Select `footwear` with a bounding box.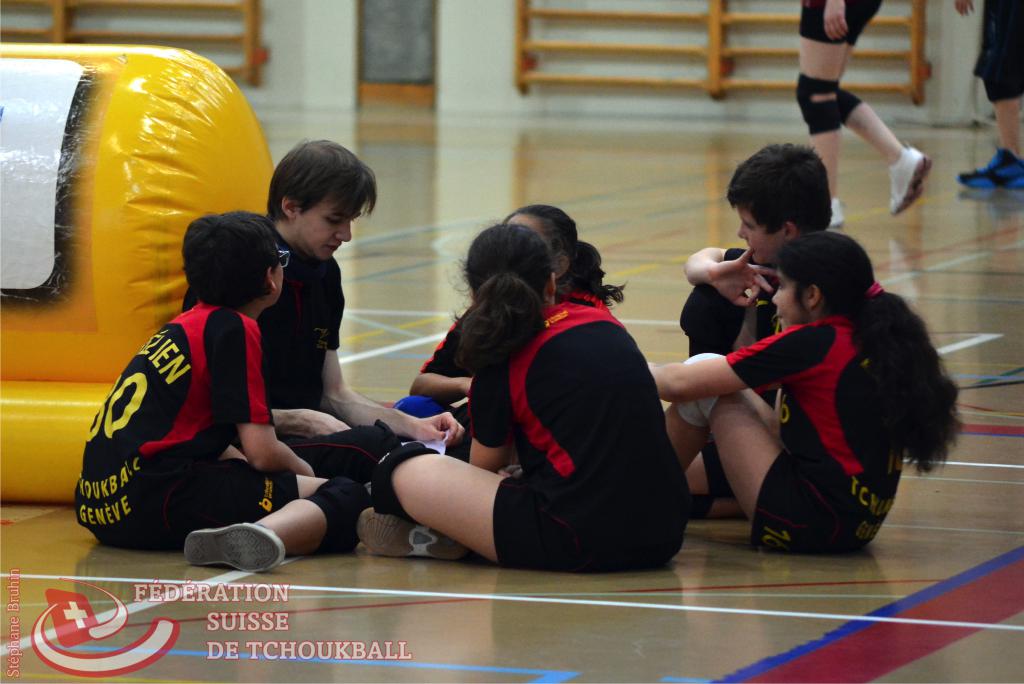
959 153 1023 204.
